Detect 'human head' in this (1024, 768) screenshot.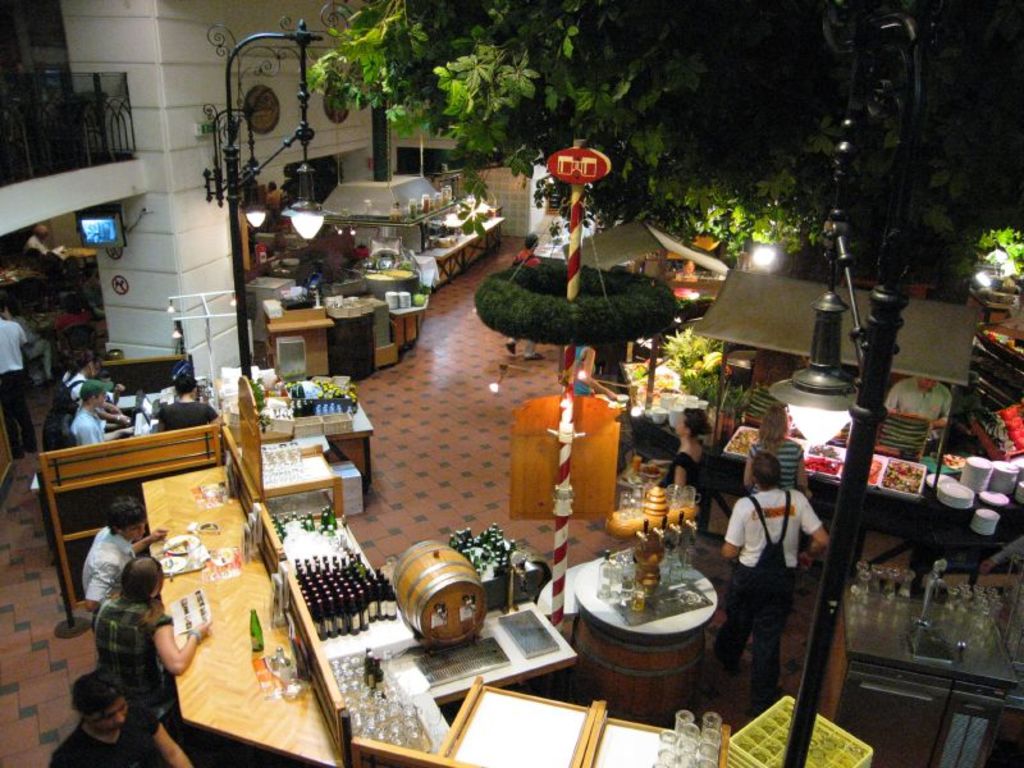
Detection: 33 224 52 242.
